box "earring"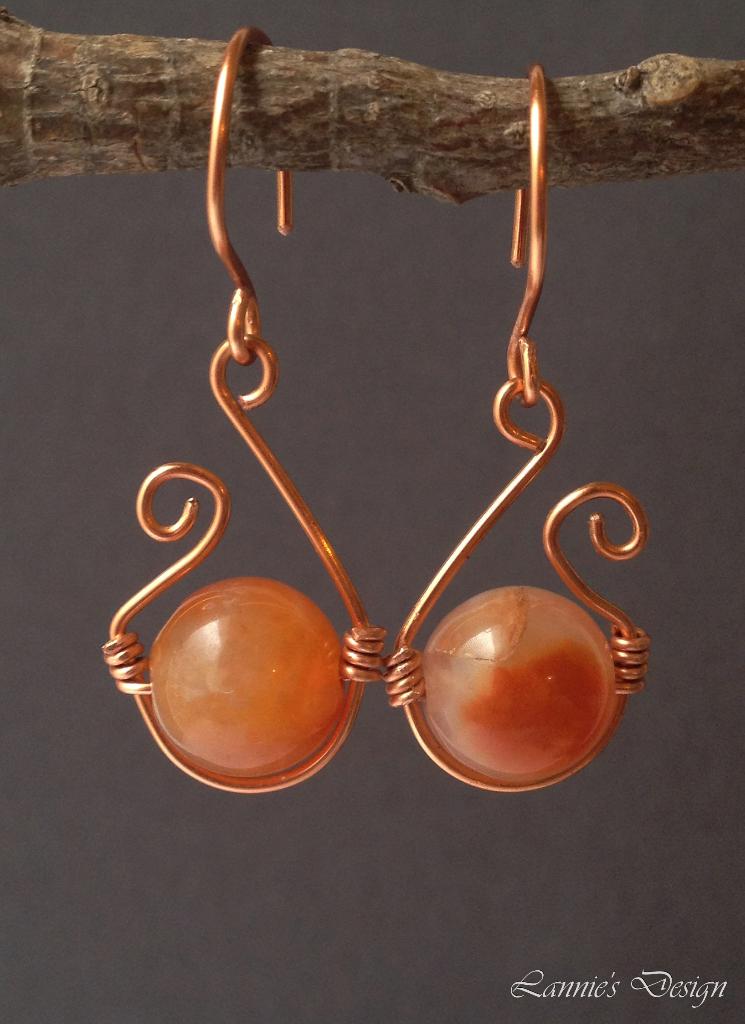
381/56/652/798
